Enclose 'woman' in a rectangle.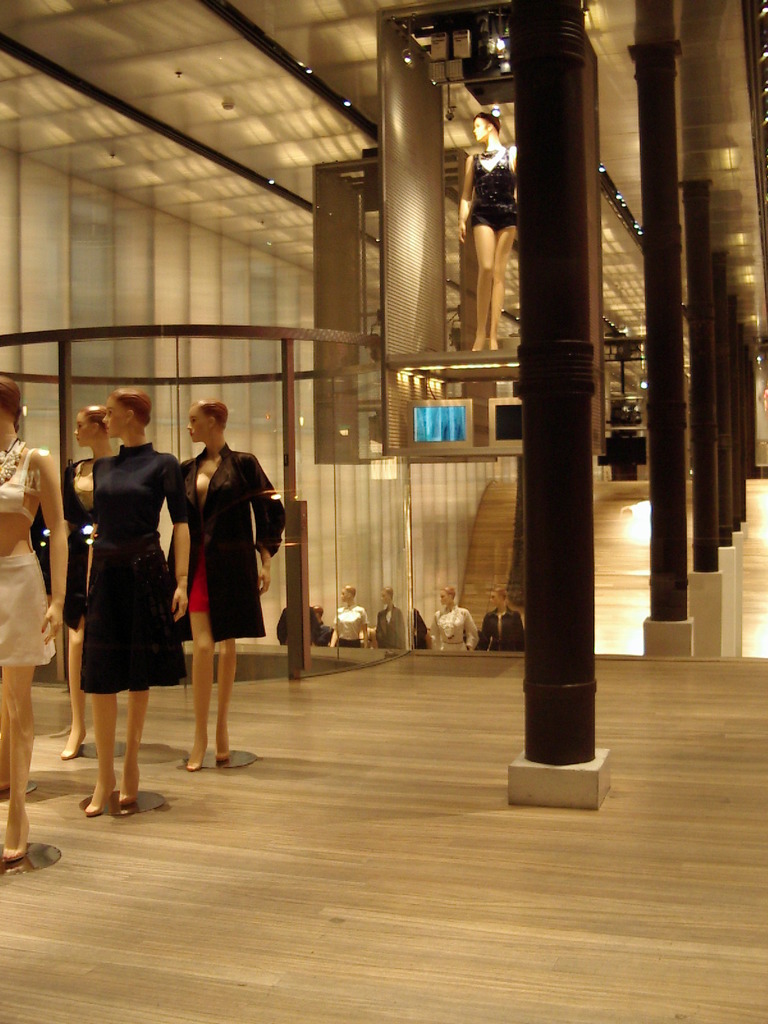
166:402:287:771.
